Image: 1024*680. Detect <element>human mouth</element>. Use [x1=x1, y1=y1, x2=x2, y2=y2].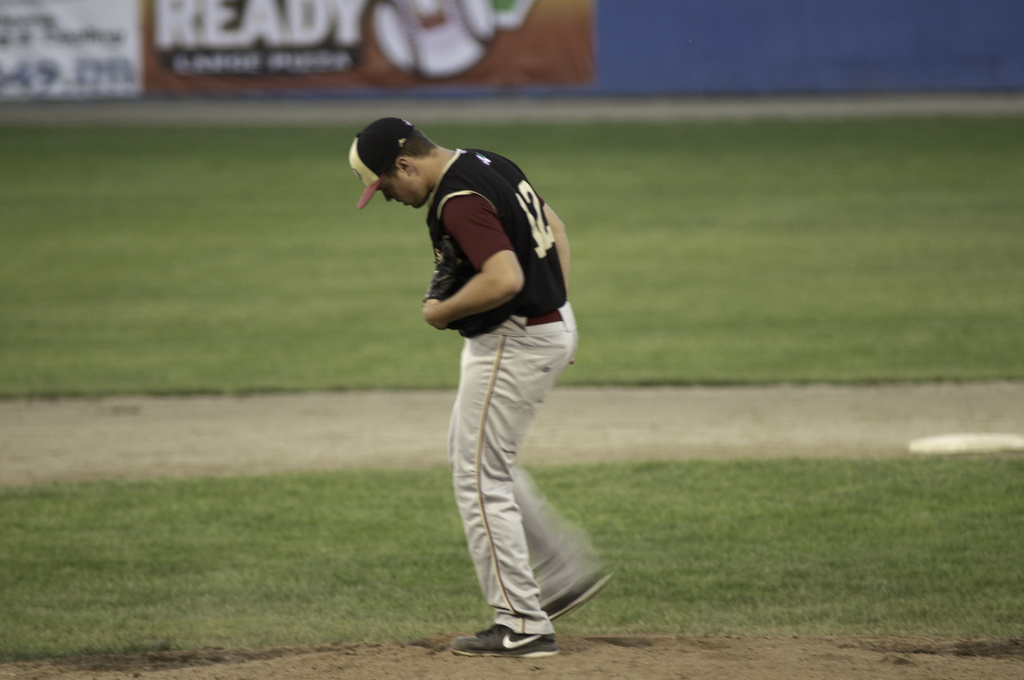
[x1=396, y1=199, x2=405, y2=209].
